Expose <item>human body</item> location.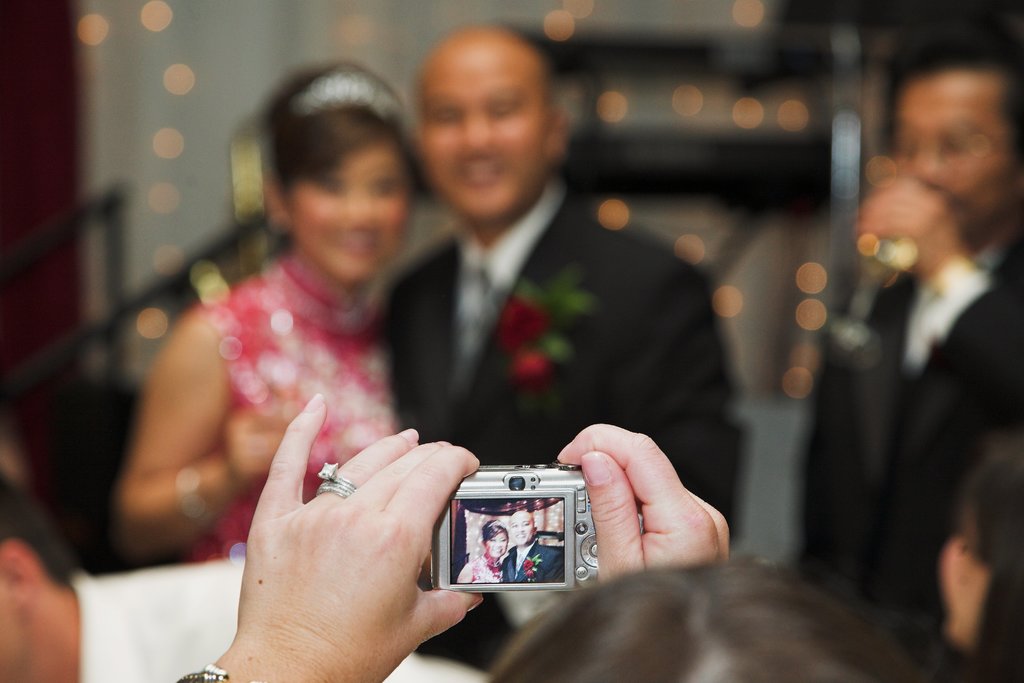
Exposed at 504:513:566:576.
